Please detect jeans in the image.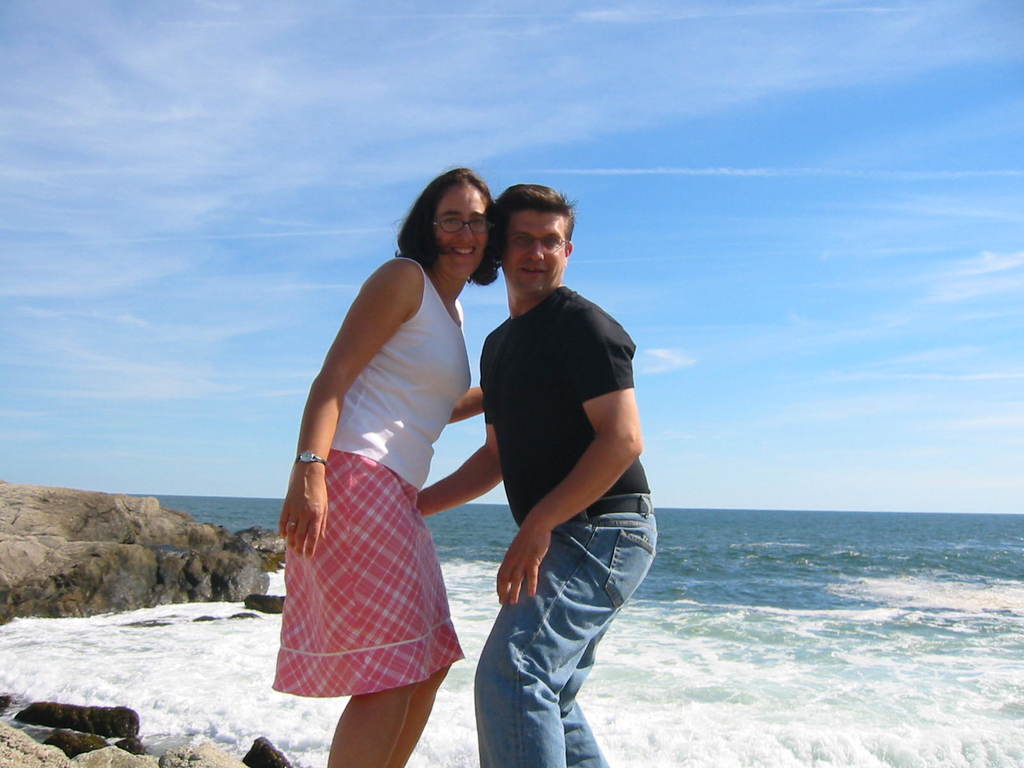
Rect(452, 510, 646, 756).
